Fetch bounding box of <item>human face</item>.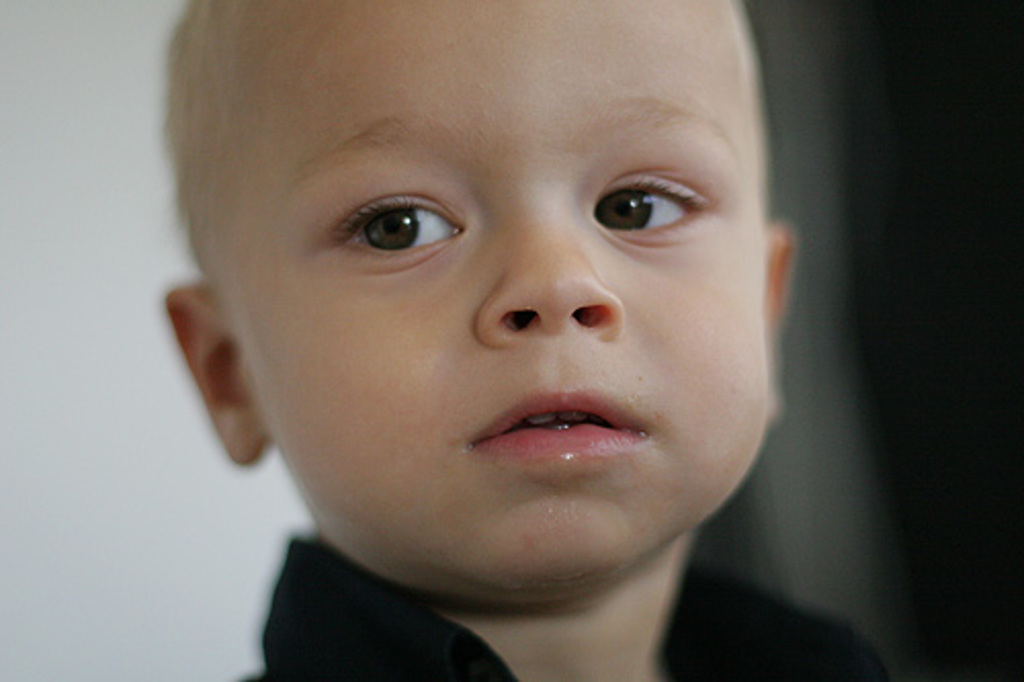
Bbox: (162,0,821,592).
